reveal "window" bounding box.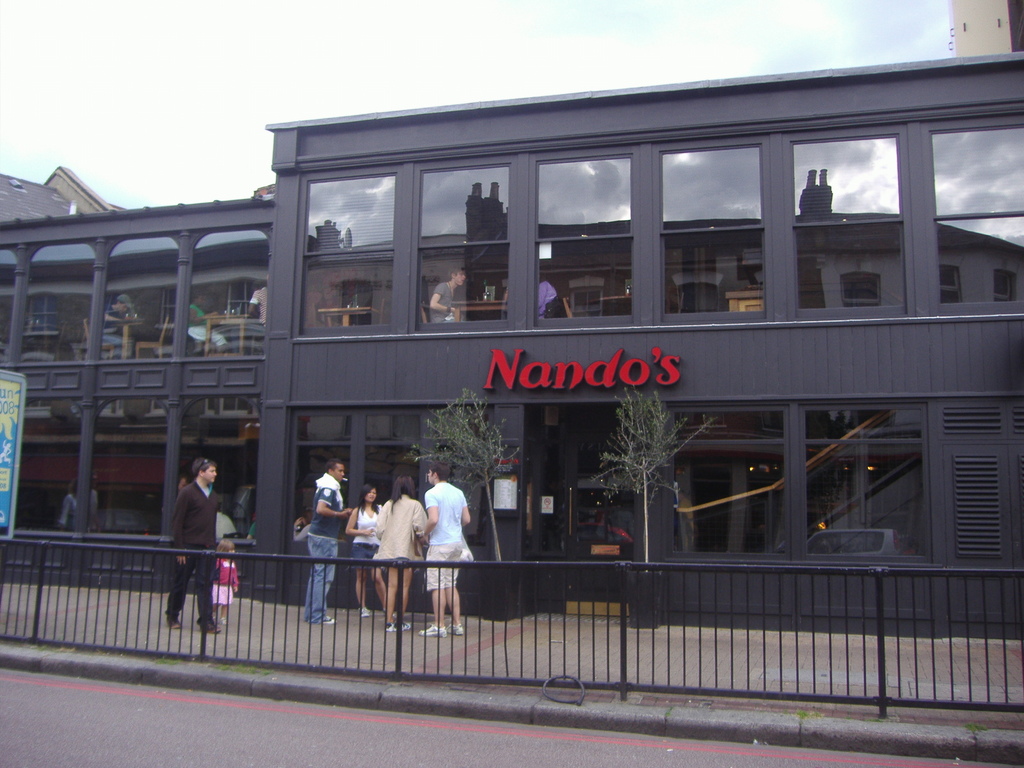
Revealed: (x1=342, y1=277, x2=372, y2=326).
